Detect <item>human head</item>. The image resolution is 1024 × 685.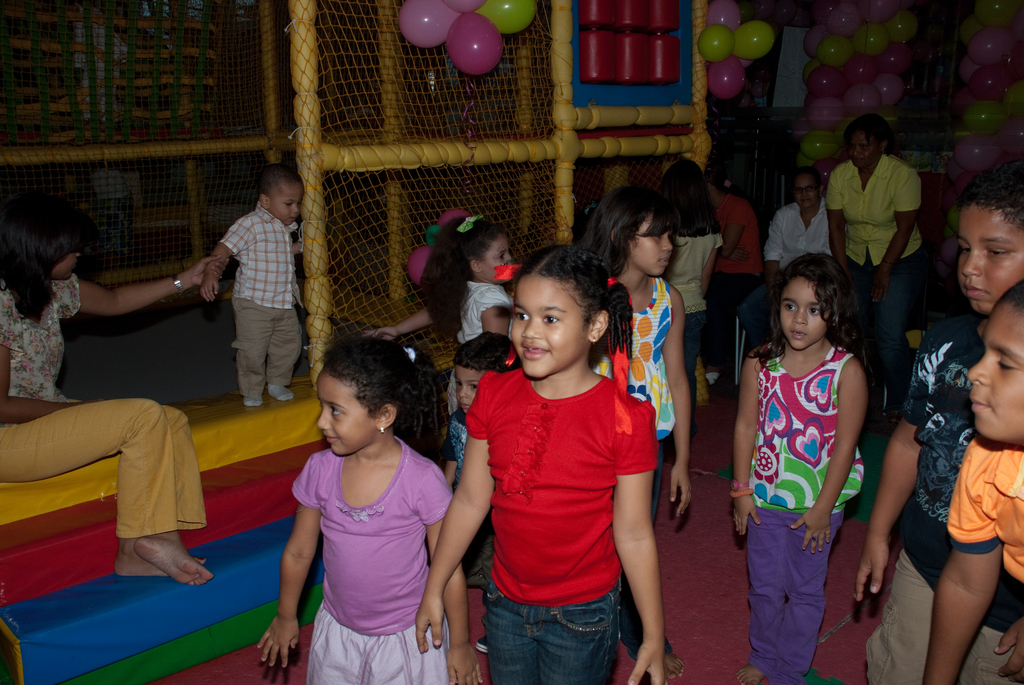
456:215:514:281.
